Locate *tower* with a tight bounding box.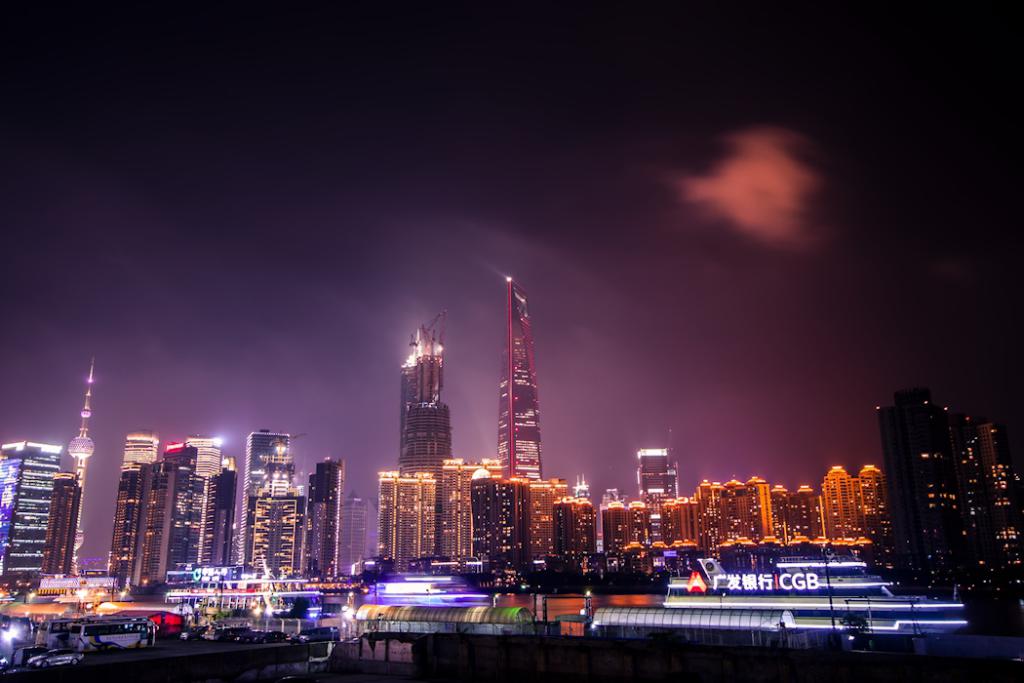
box(624, 492, 650, 562).
